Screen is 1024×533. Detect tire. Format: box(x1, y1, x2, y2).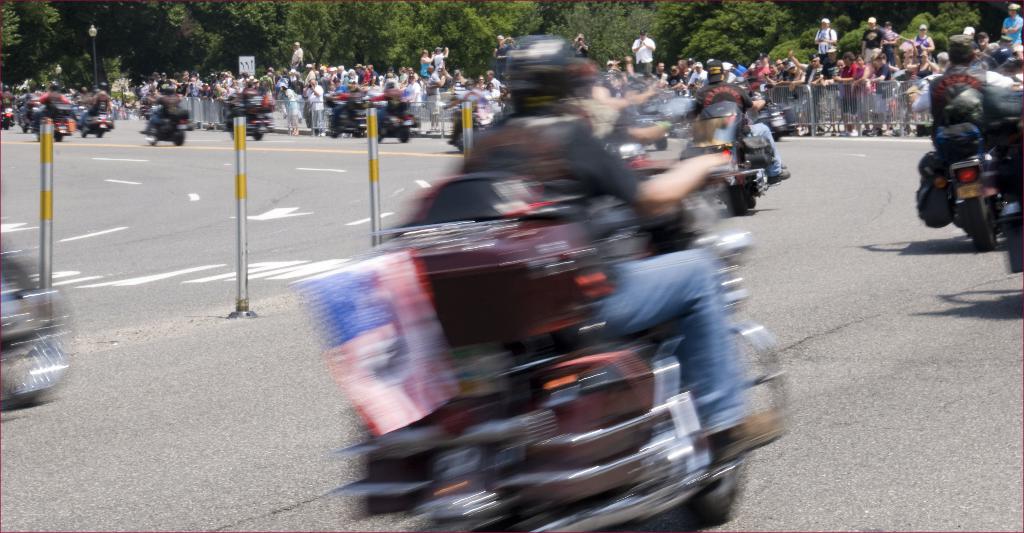
box(3, 122, 12, 131).
